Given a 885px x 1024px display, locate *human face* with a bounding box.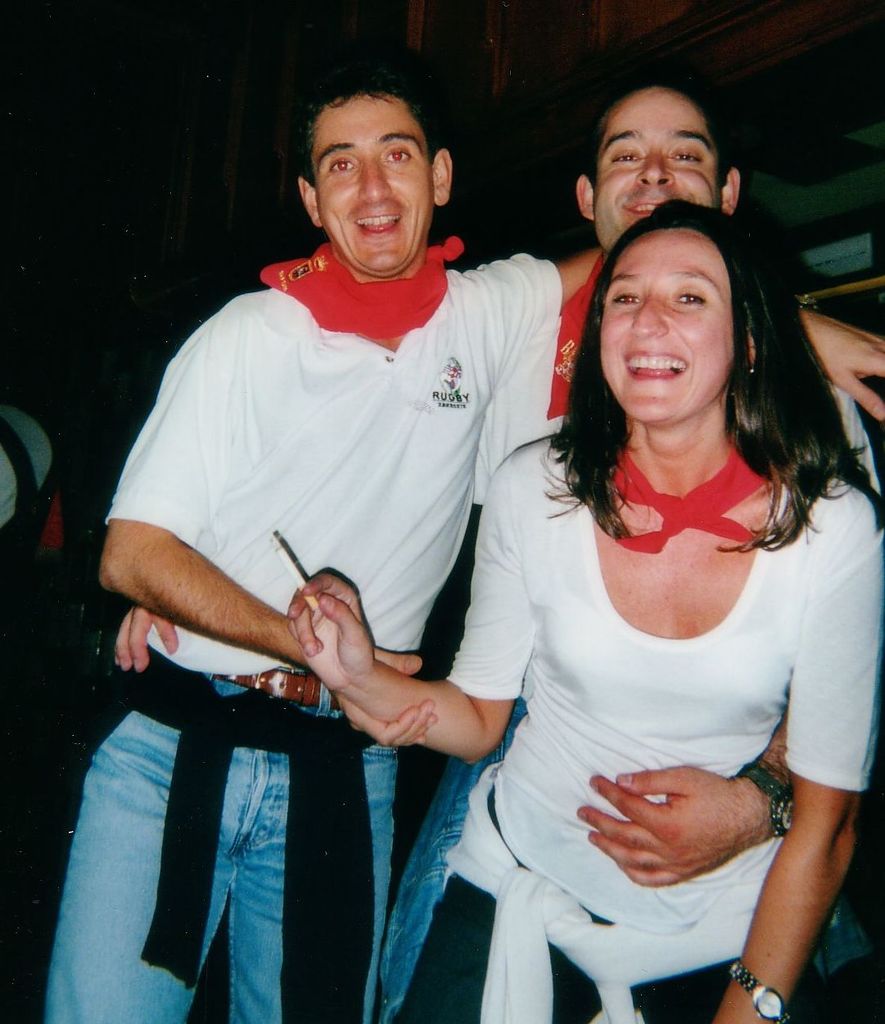
Located: <region>600, 232, 734, 426</region>.
